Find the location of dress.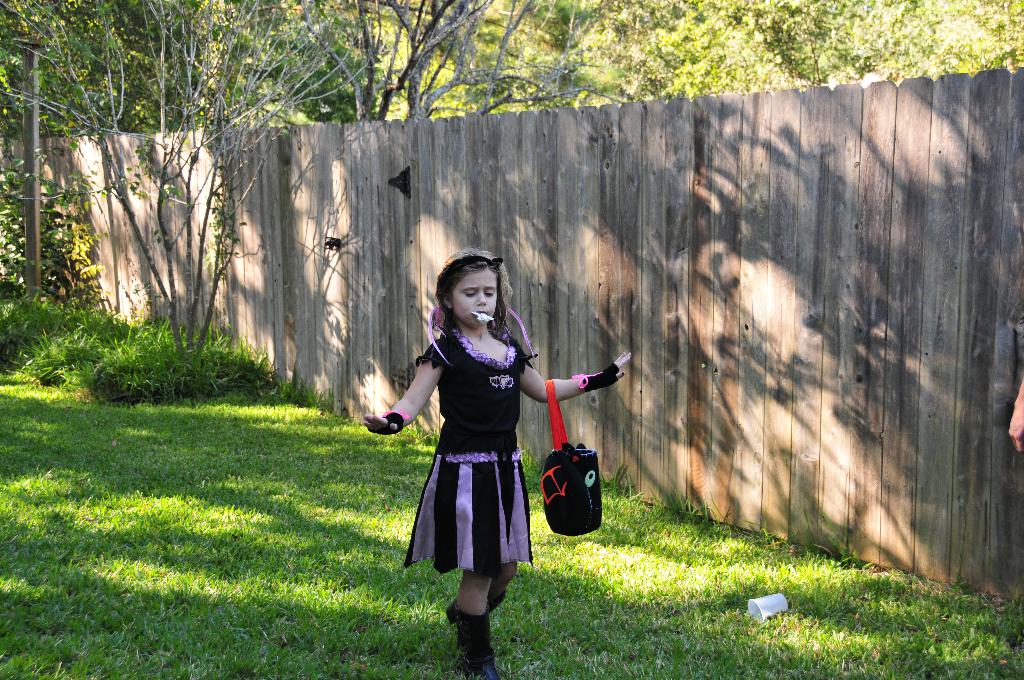
Location: 398/302/547/587.
